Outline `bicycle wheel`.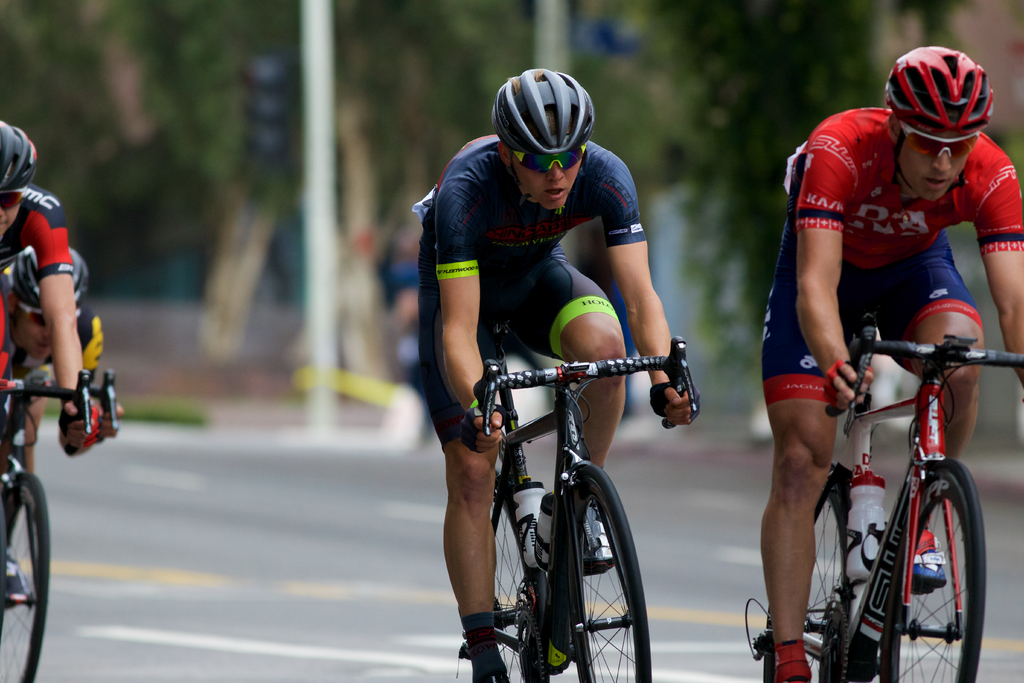
Outline: bbox(485, 481, 555, 682).
